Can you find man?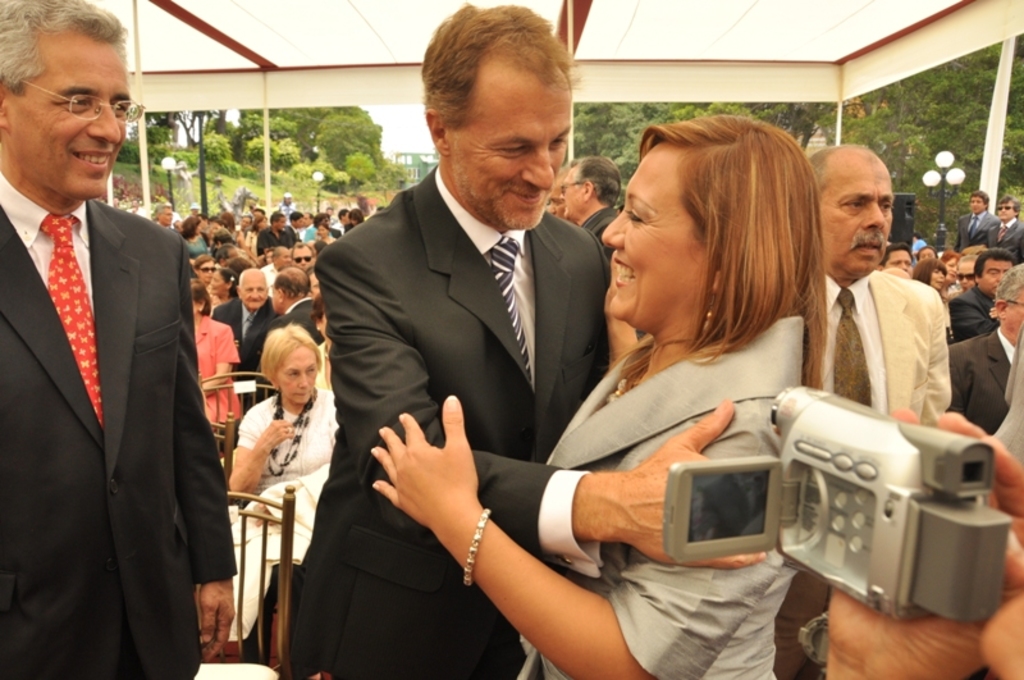
Yes, bounding box: {"left": 325, "top": 36, "right": 689, "bottom": 657}.
